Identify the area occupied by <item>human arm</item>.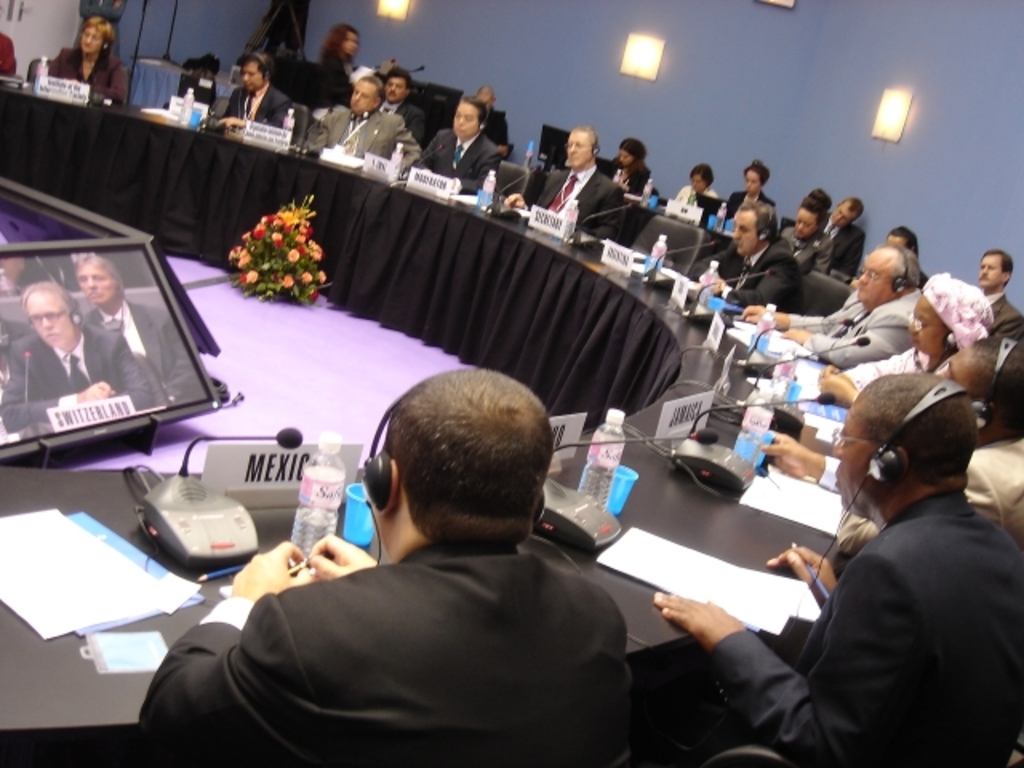
Area: rect(765, 426, 838, 493).
